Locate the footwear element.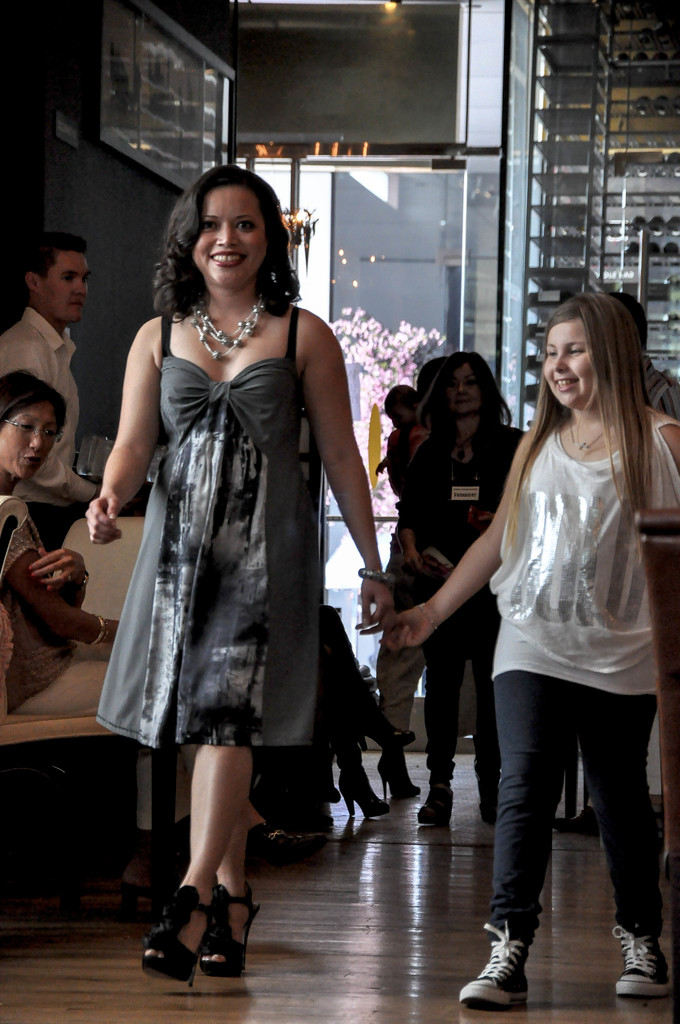
Element bbox: x1=417, y1=788, x2=455, y2=824.
